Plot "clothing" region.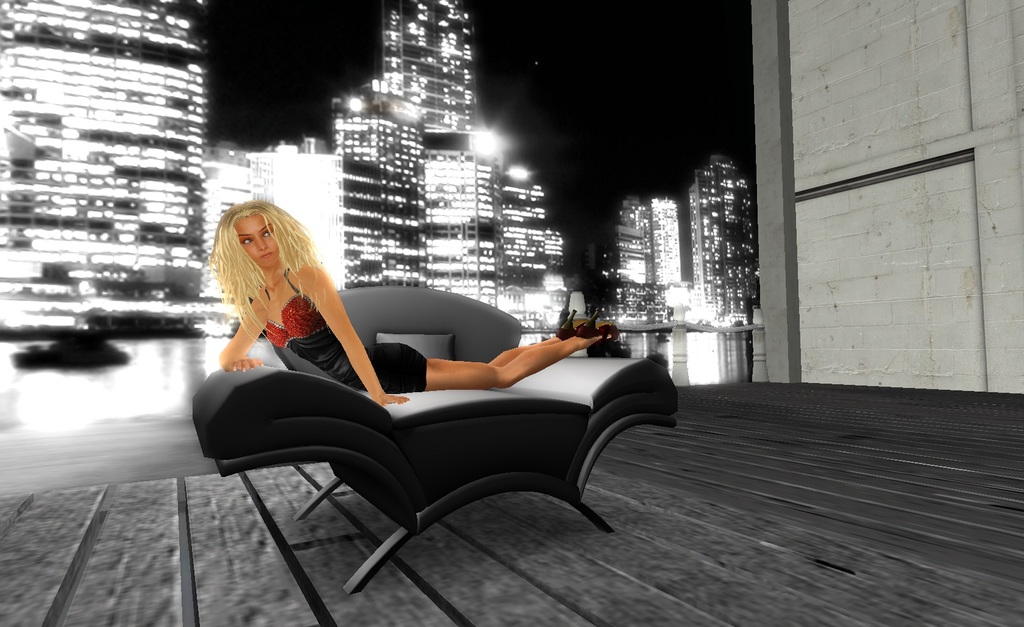
Plotted at 260, 258, 440, 392.
